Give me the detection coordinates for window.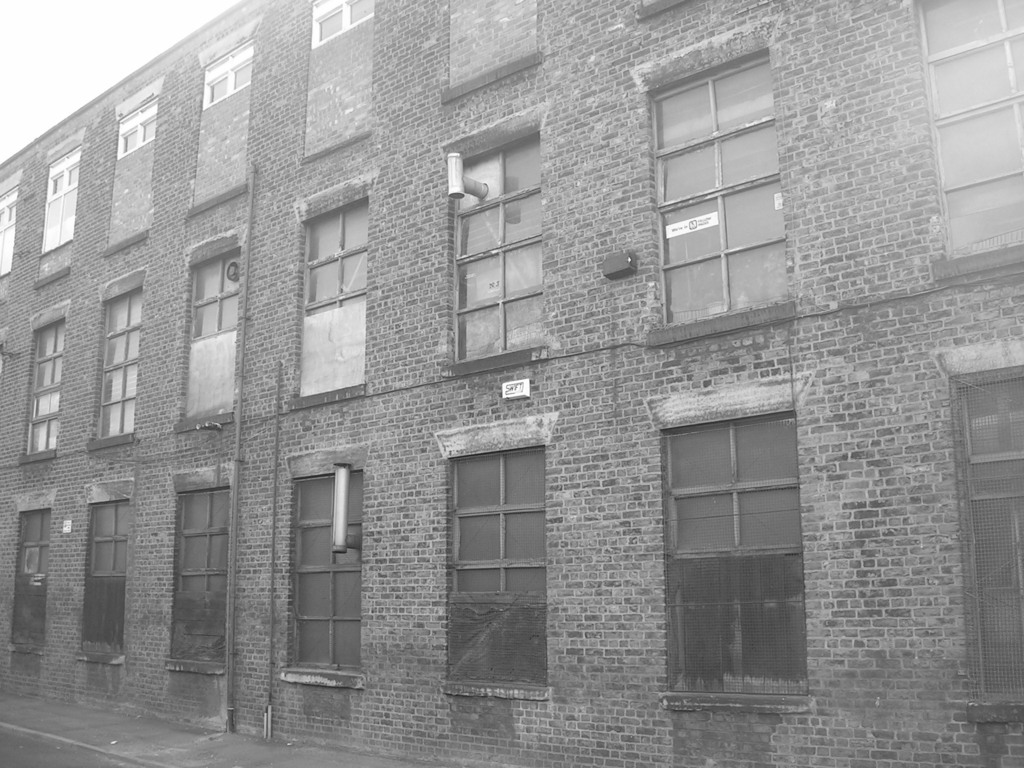
left=639, top=372, right=816, bottom=708.
